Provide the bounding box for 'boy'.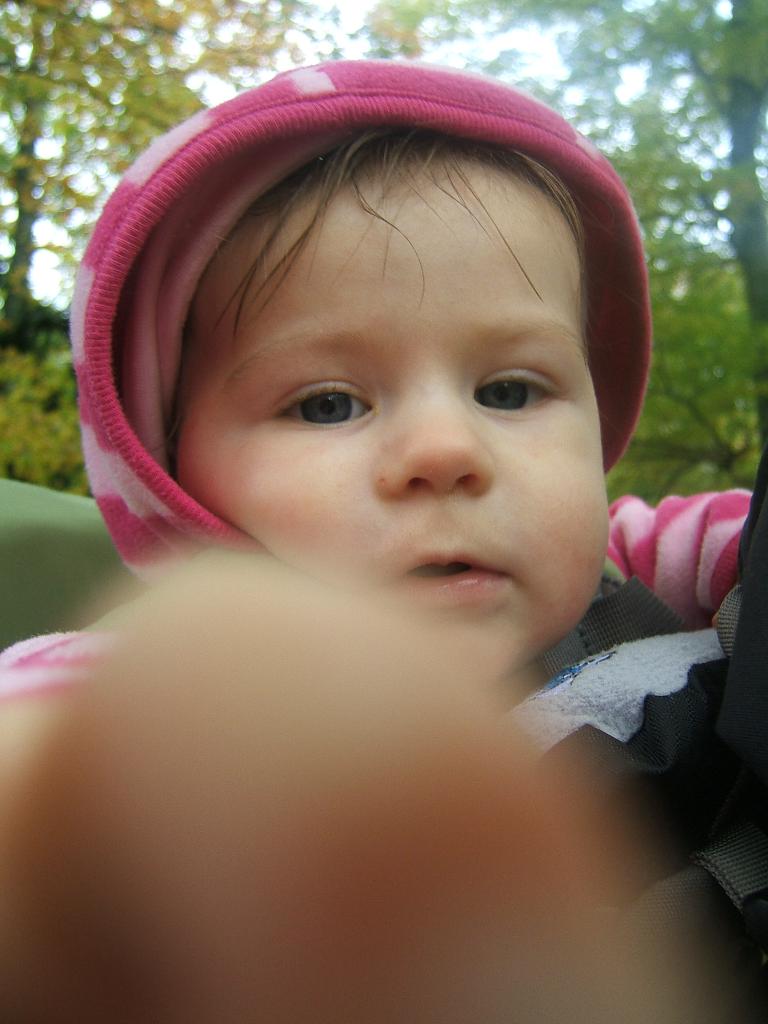
bbox=(41, 77, 732, 994).
